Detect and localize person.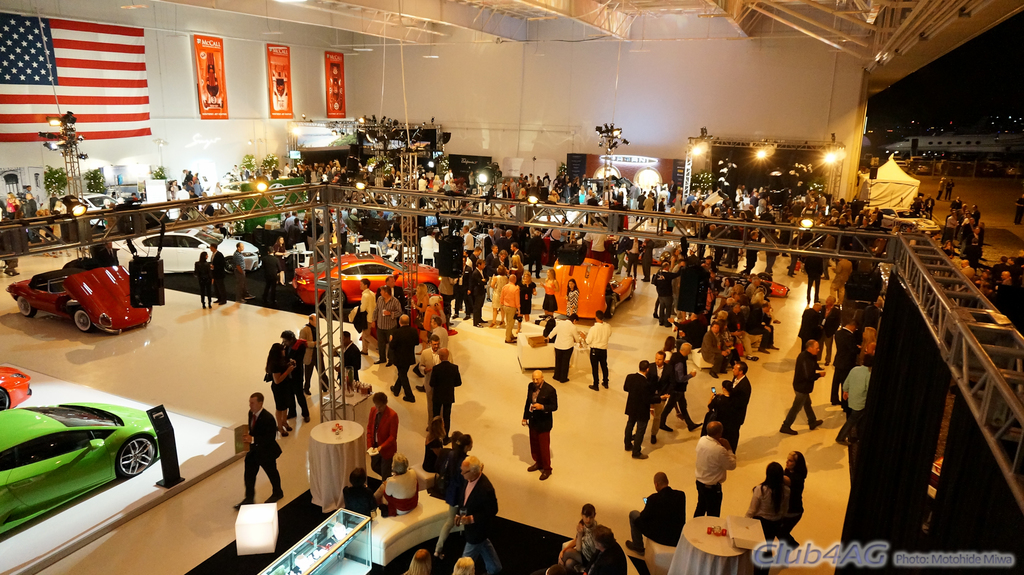
Localized at 205/245/227/301.
